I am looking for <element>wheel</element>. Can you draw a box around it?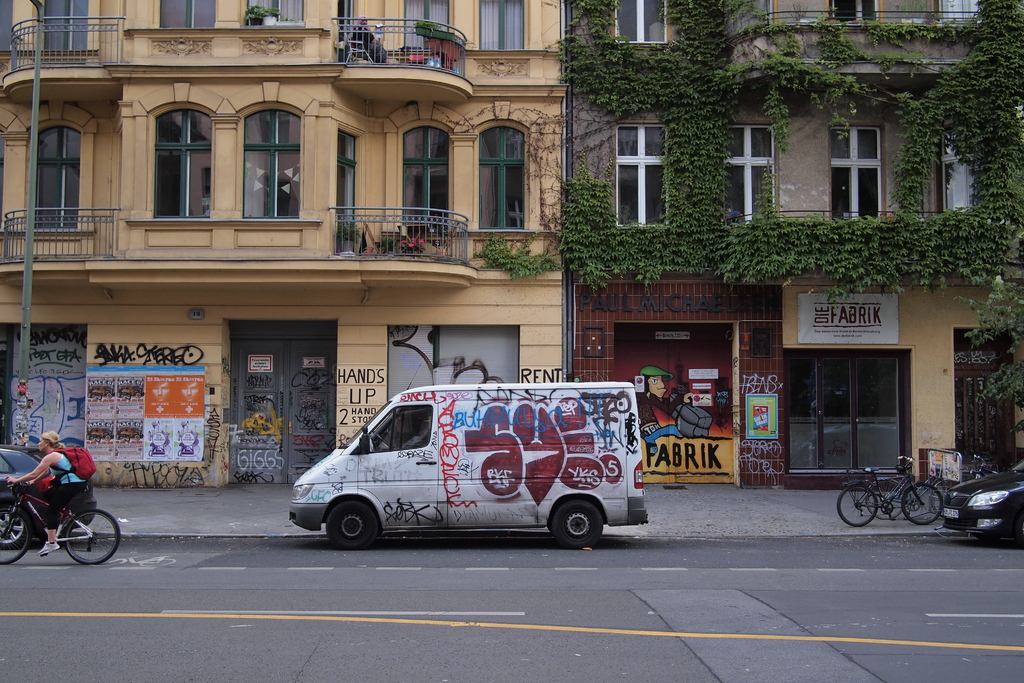
Sure, the bounding box is crop(552, 500, 596, 553).
